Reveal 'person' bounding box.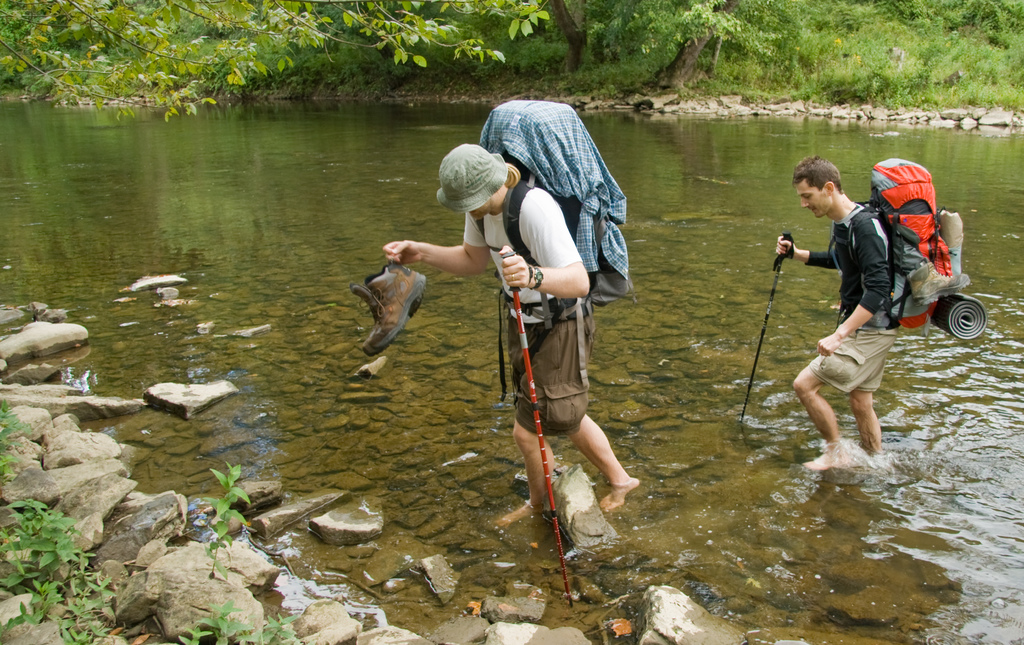
Revealed: 383:139:637:528.
